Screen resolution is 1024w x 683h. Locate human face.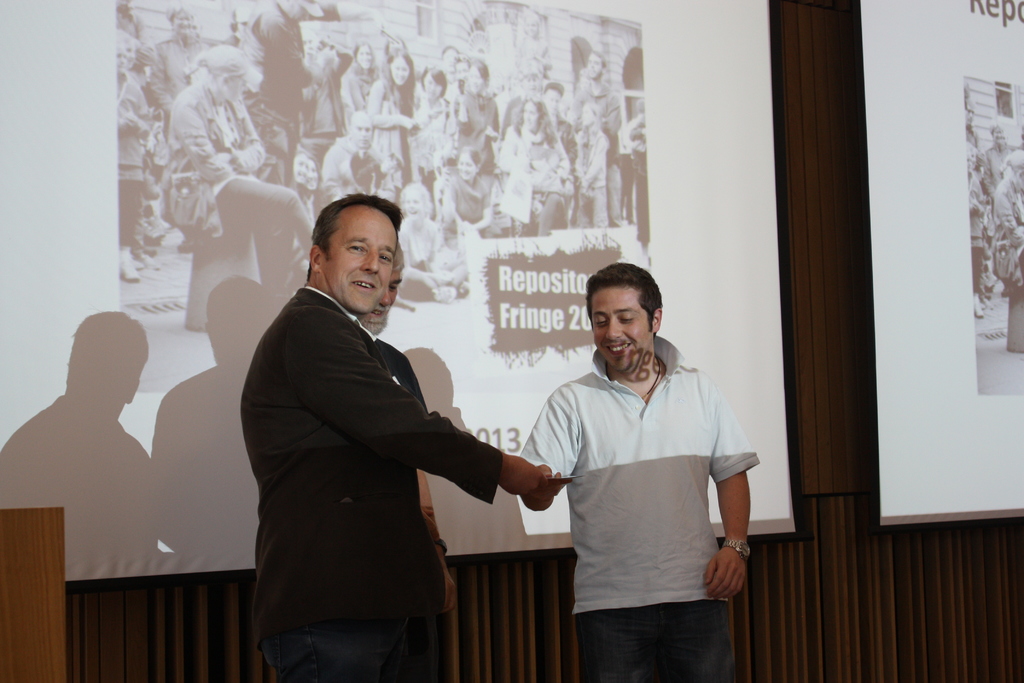
(left=525, top=76, right=538, bottom=94).
